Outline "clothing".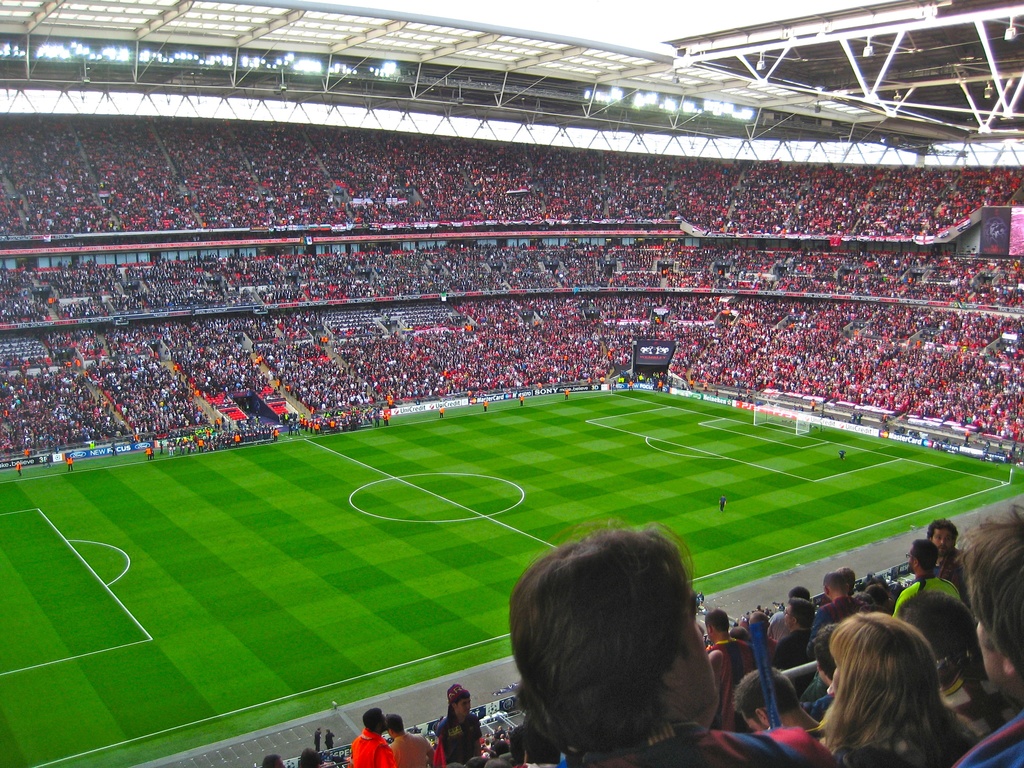
Outline: 948,711,1023,767.
